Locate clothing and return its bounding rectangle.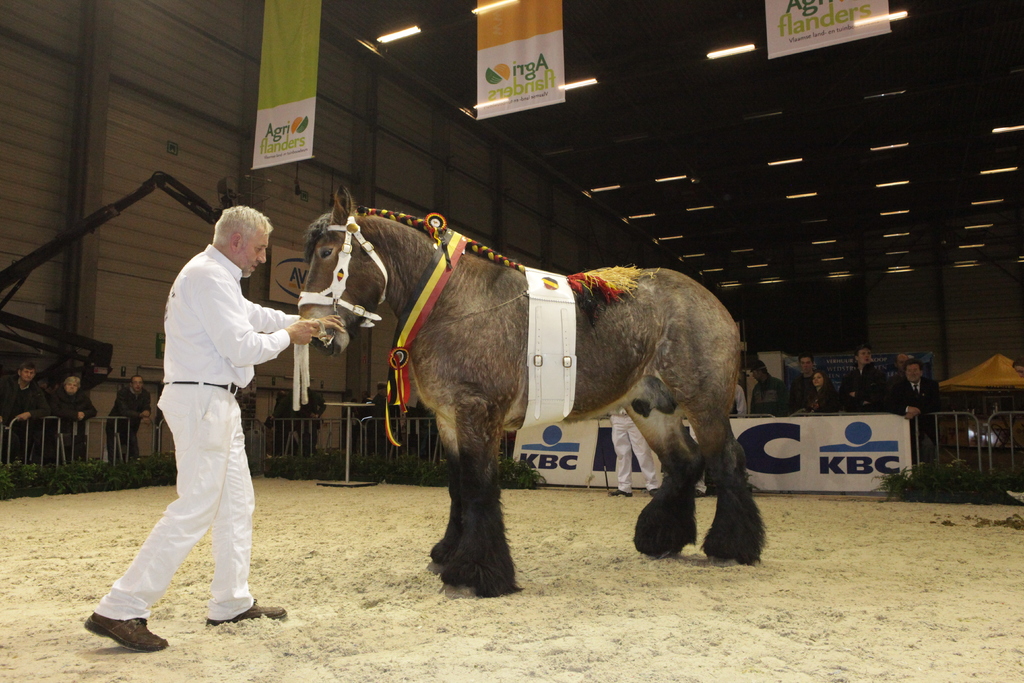
left=106, top=391, right=151, bottom=461.
